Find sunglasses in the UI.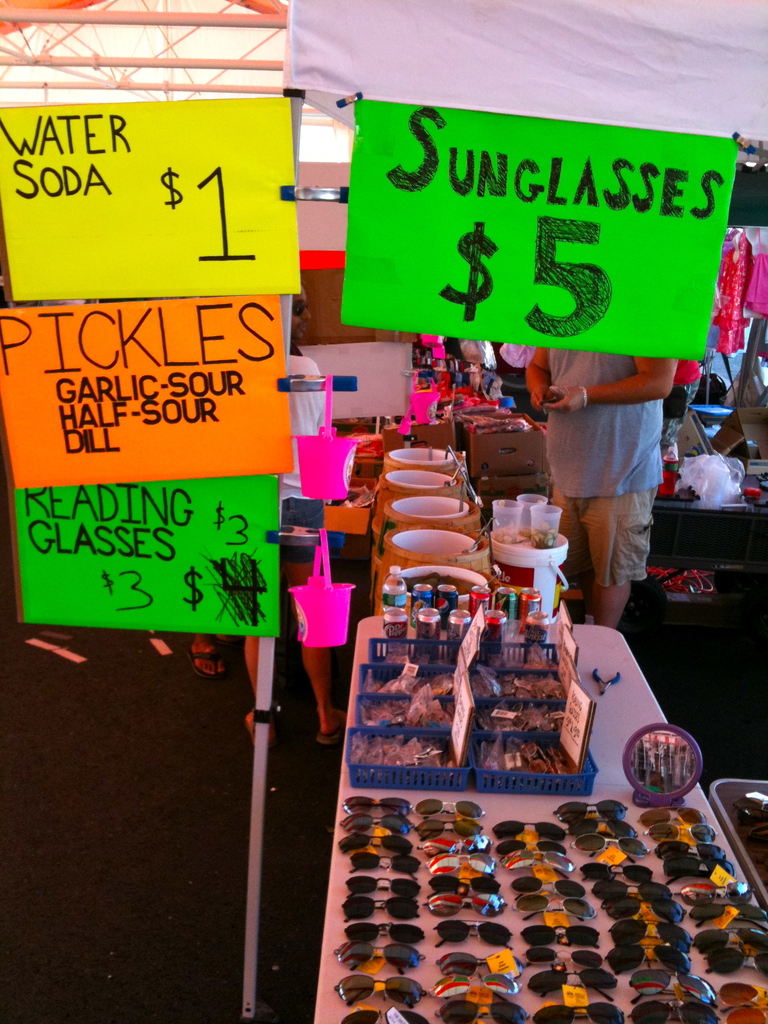
UI element at region(623, 967, 716, 1004).
